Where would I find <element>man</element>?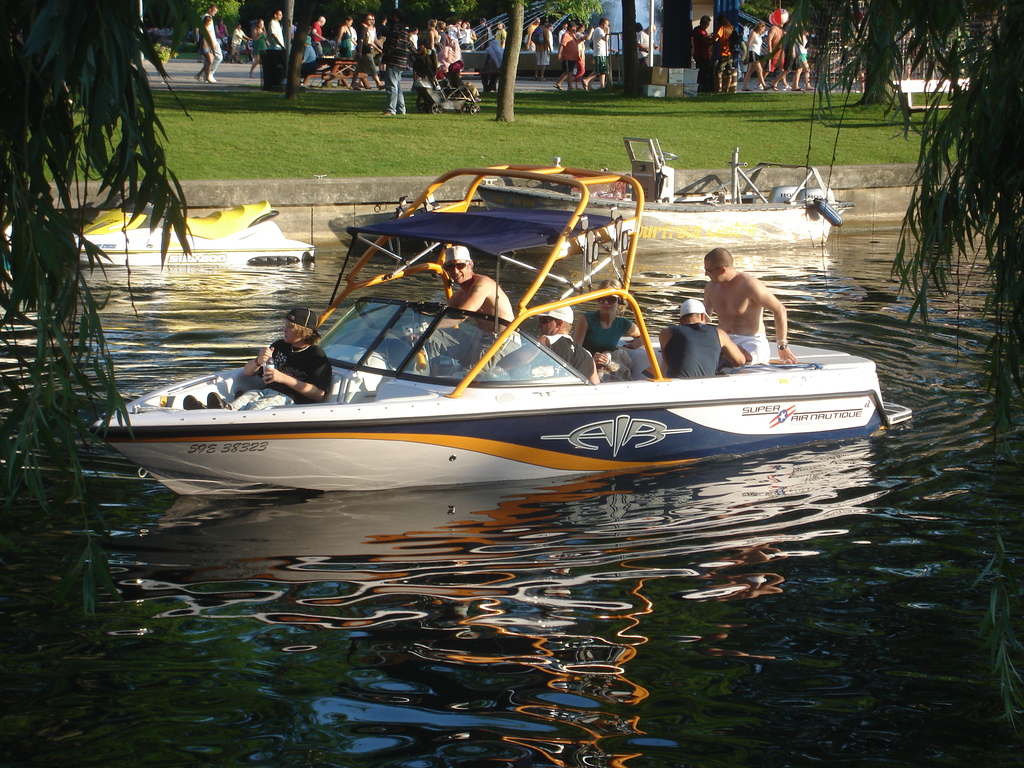
At <box>631,20,650,90</box>.
